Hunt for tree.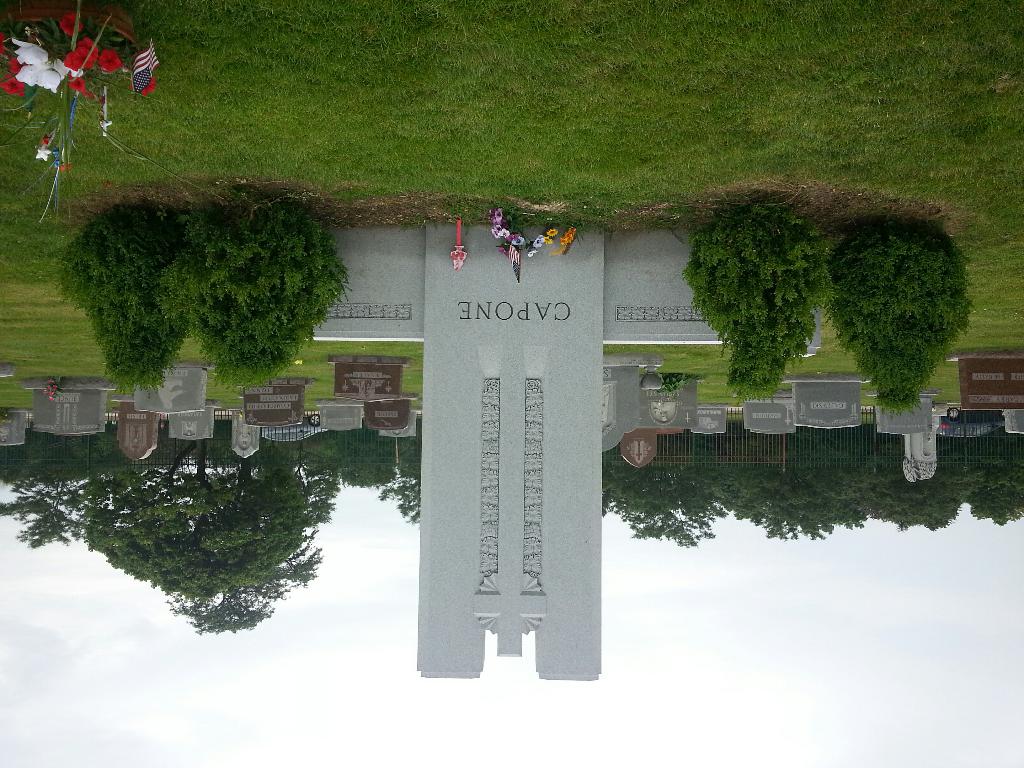
Hunted down at [left=3, top=450, right=99, bottom=564].
